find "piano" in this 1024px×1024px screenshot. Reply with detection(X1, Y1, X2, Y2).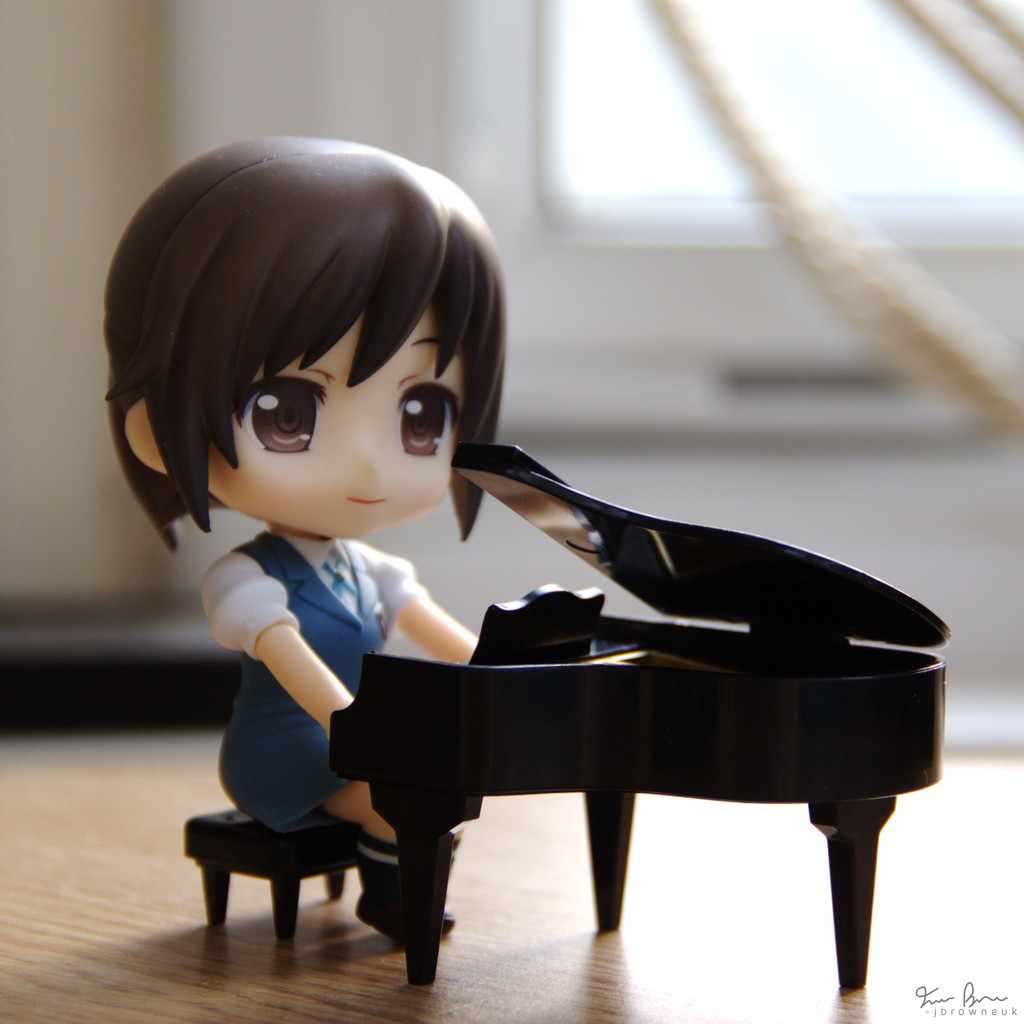
detection(311, 361, 999, 922).
